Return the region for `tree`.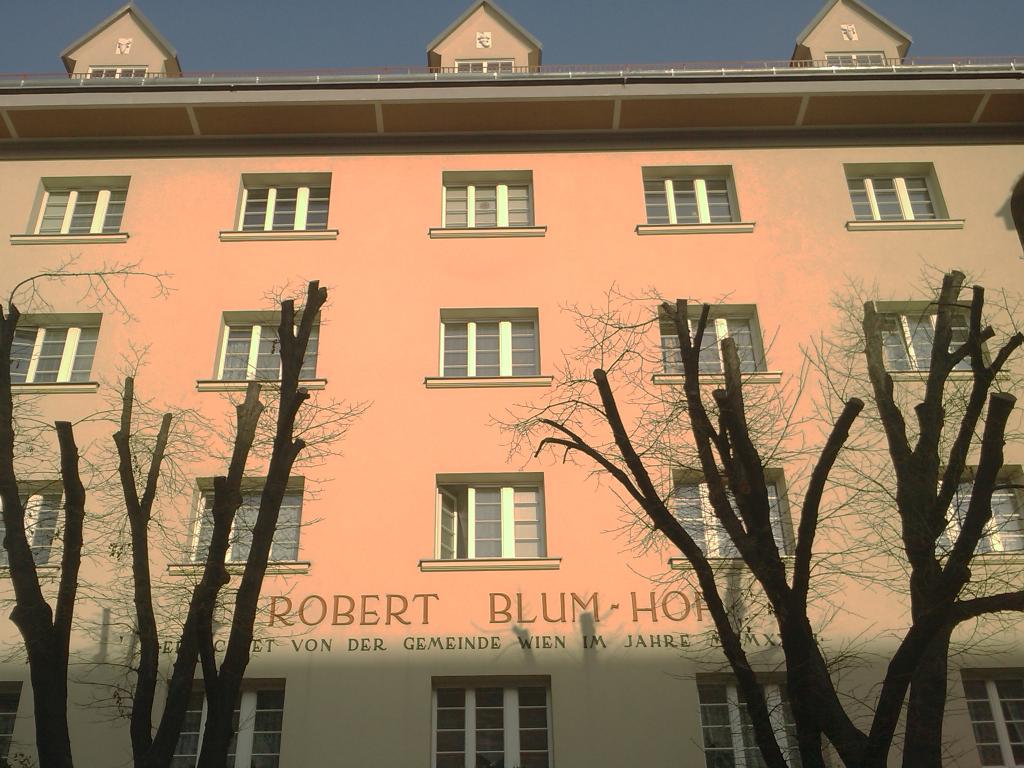
select_region(44, 264, 381, 755).
